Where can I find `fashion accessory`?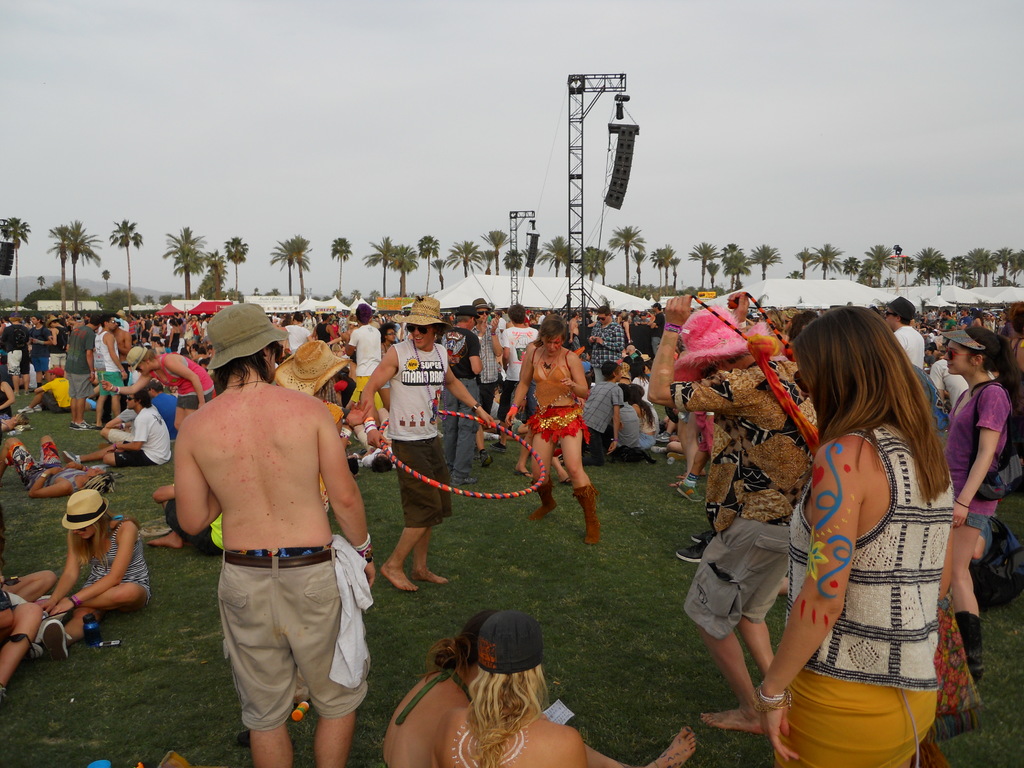
You can find it at BBox(950, 493, 975, 509).
